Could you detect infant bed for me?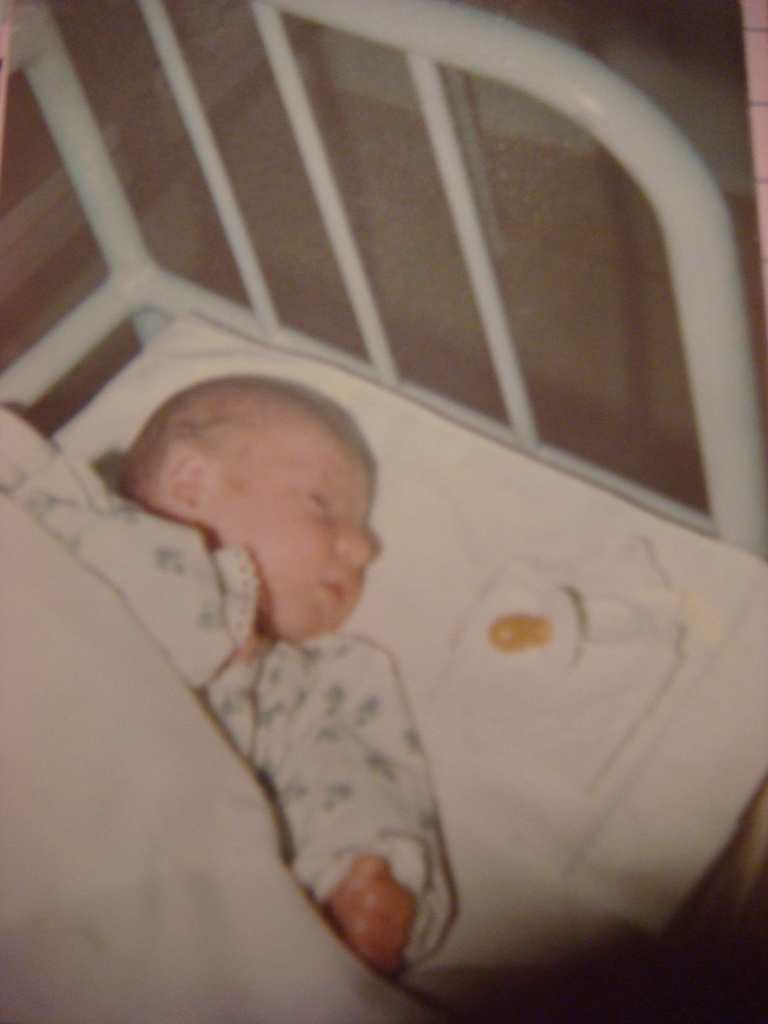
Detection result: l=0, t=0, r=767, b=1023.
